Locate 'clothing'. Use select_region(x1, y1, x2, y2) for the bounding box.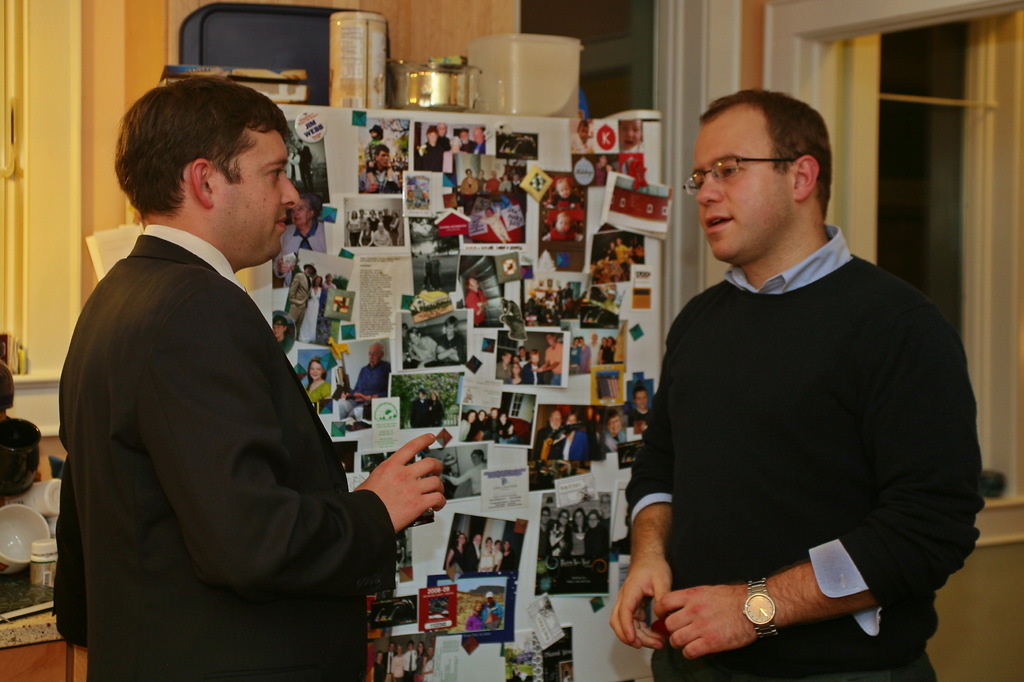
select_region(520, 362, 547, 383).
